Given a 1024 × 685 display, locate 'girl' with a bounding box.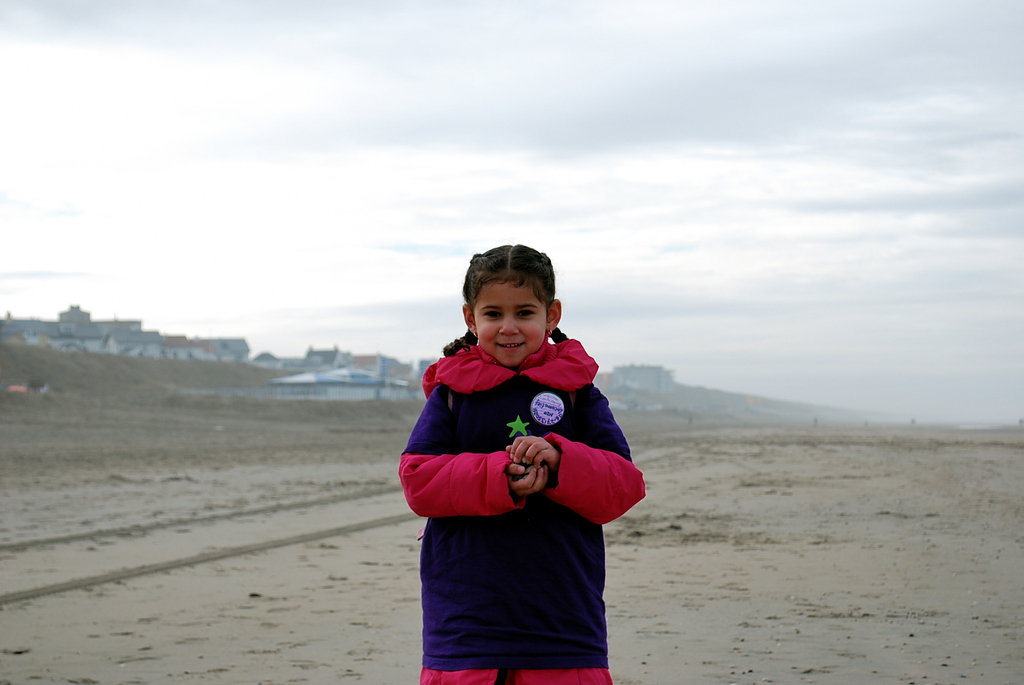
Located: rect(397, 243, 641, 684).
